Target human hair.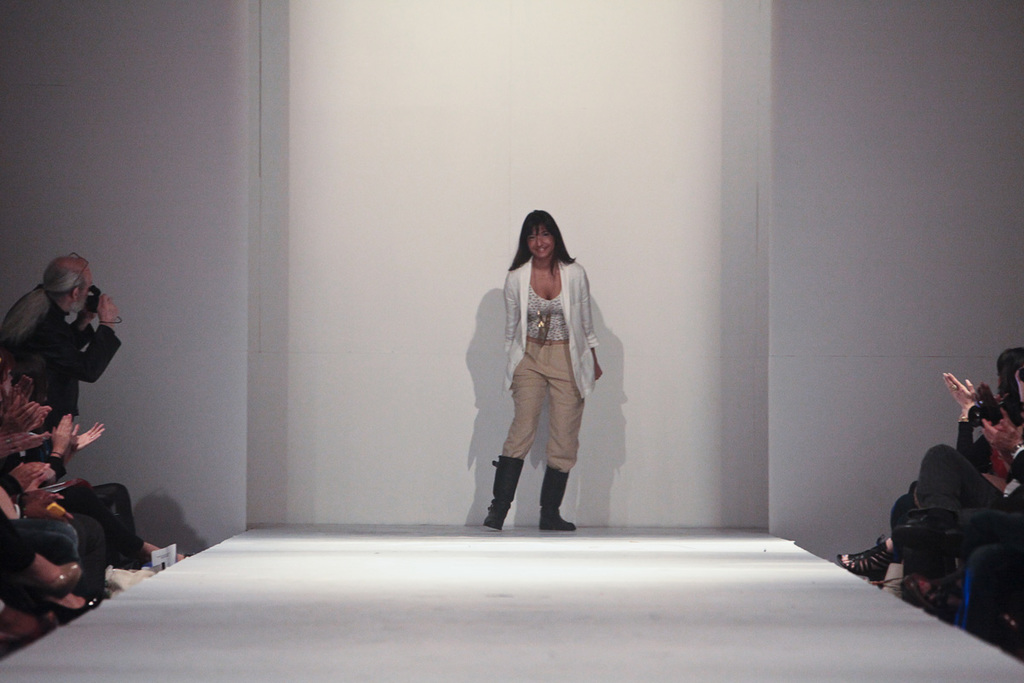
Target region: [0,353,17,402].
